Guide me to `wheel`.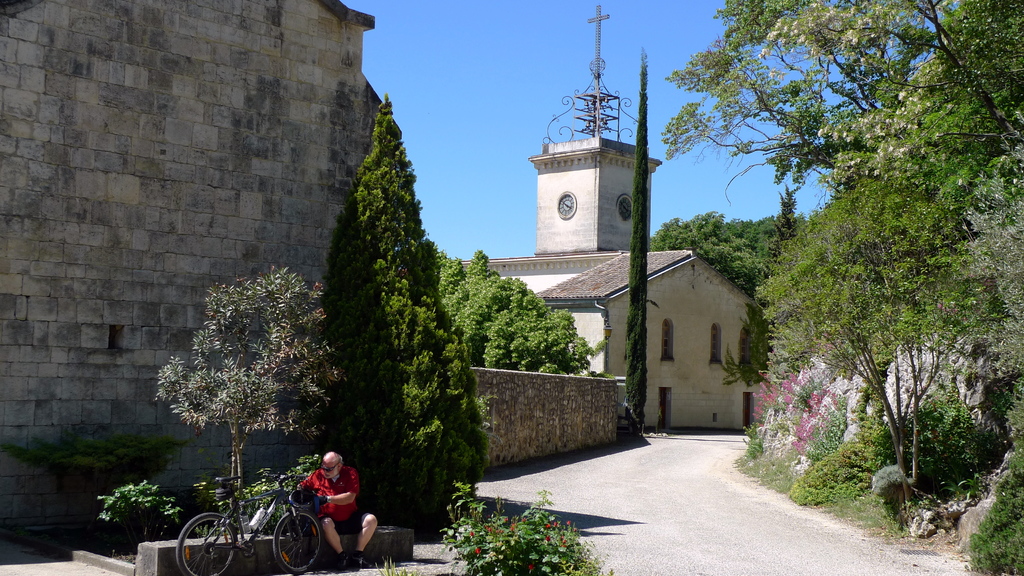
Guidance: BBox(171, 513, 239, 575).
